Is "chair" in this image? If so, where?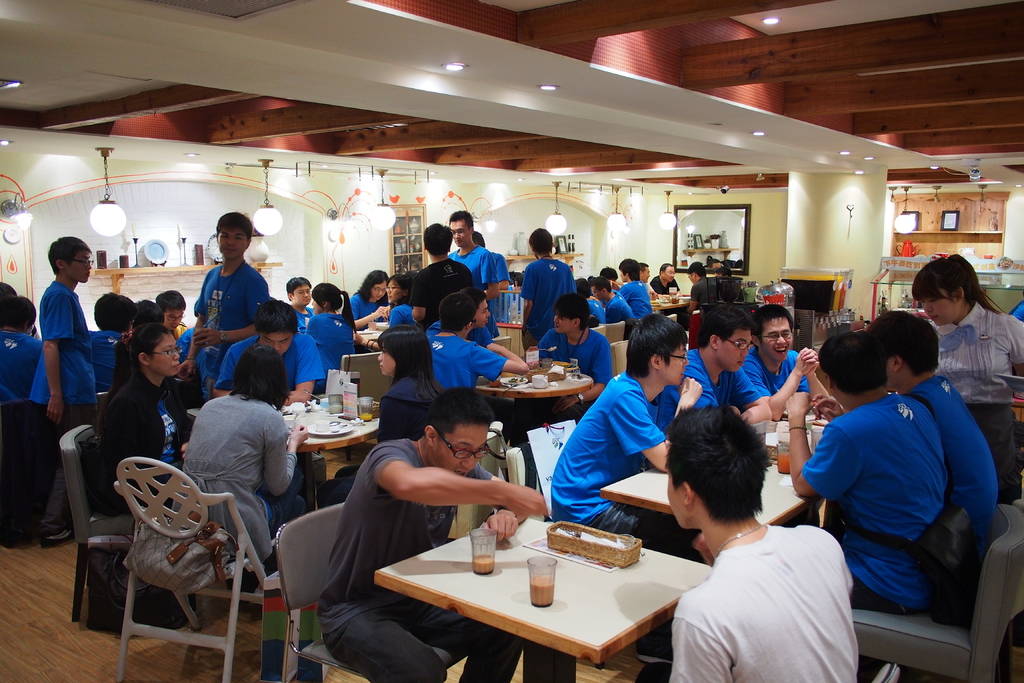
Yes, at <bbox>54, 422, 136, 620</bbox>.
